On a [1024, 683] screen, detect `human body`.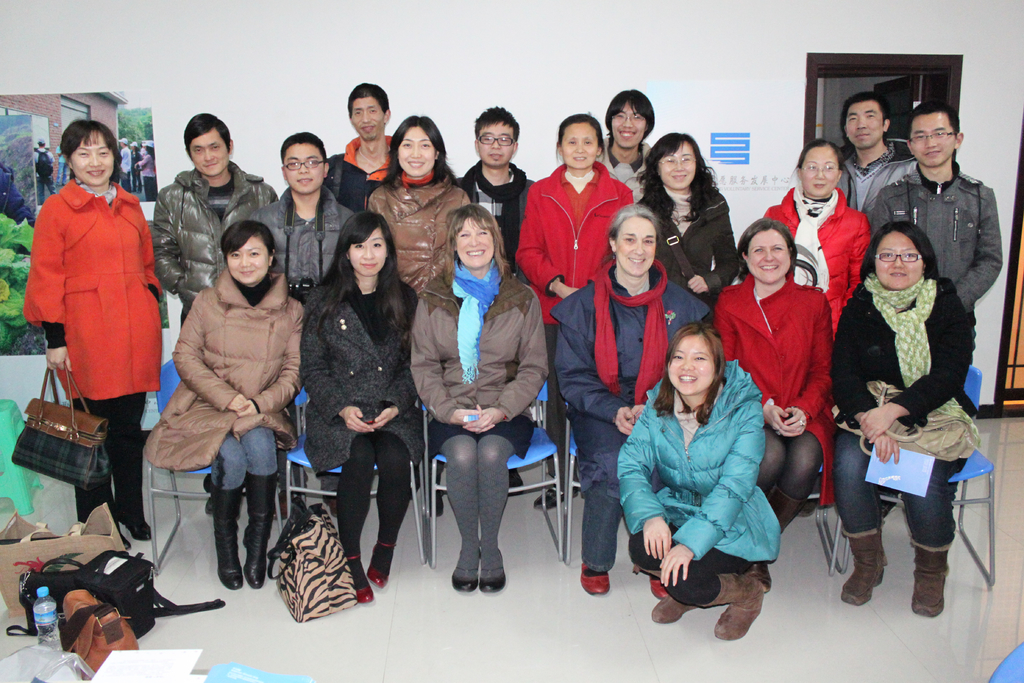
region(765, 188, 865, 338).
